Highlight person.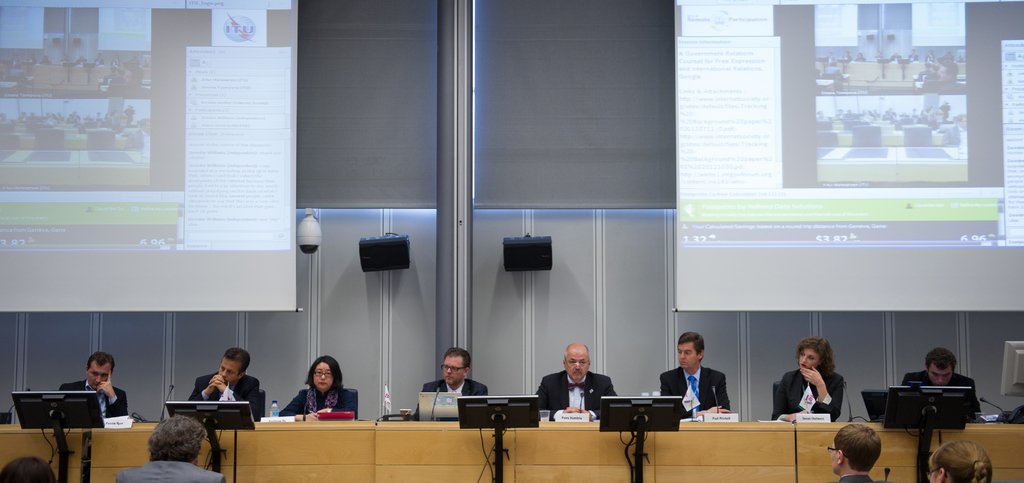
Highlighted region: l=655, t=335, r=737, b=423.
